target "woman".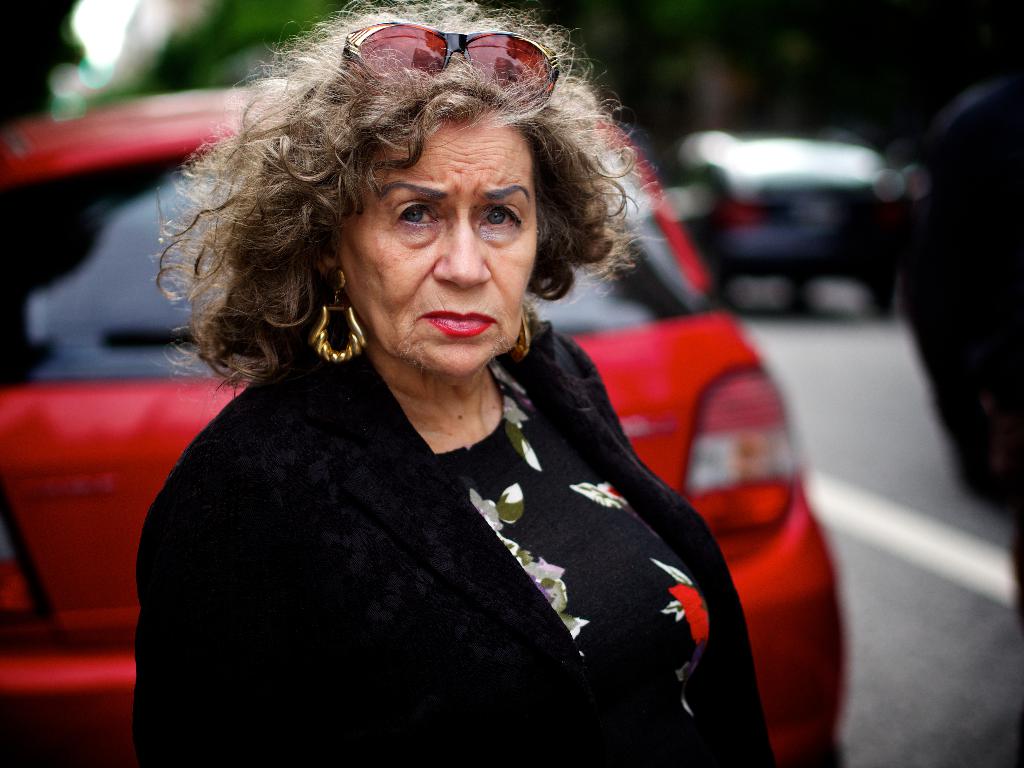
Target region: [105,17,785,745].
